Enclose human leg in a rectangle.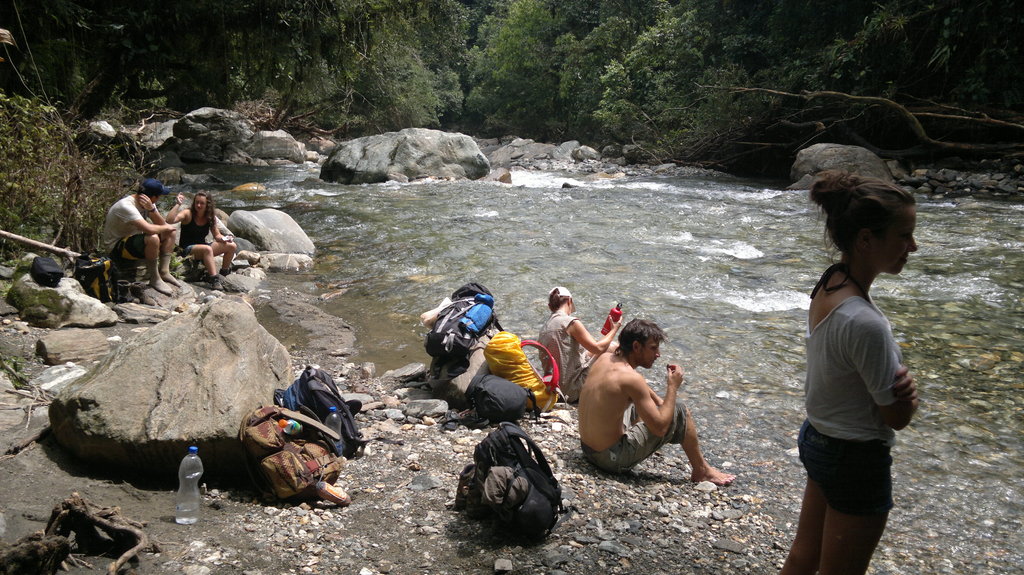
776, 420, 834, 574.
